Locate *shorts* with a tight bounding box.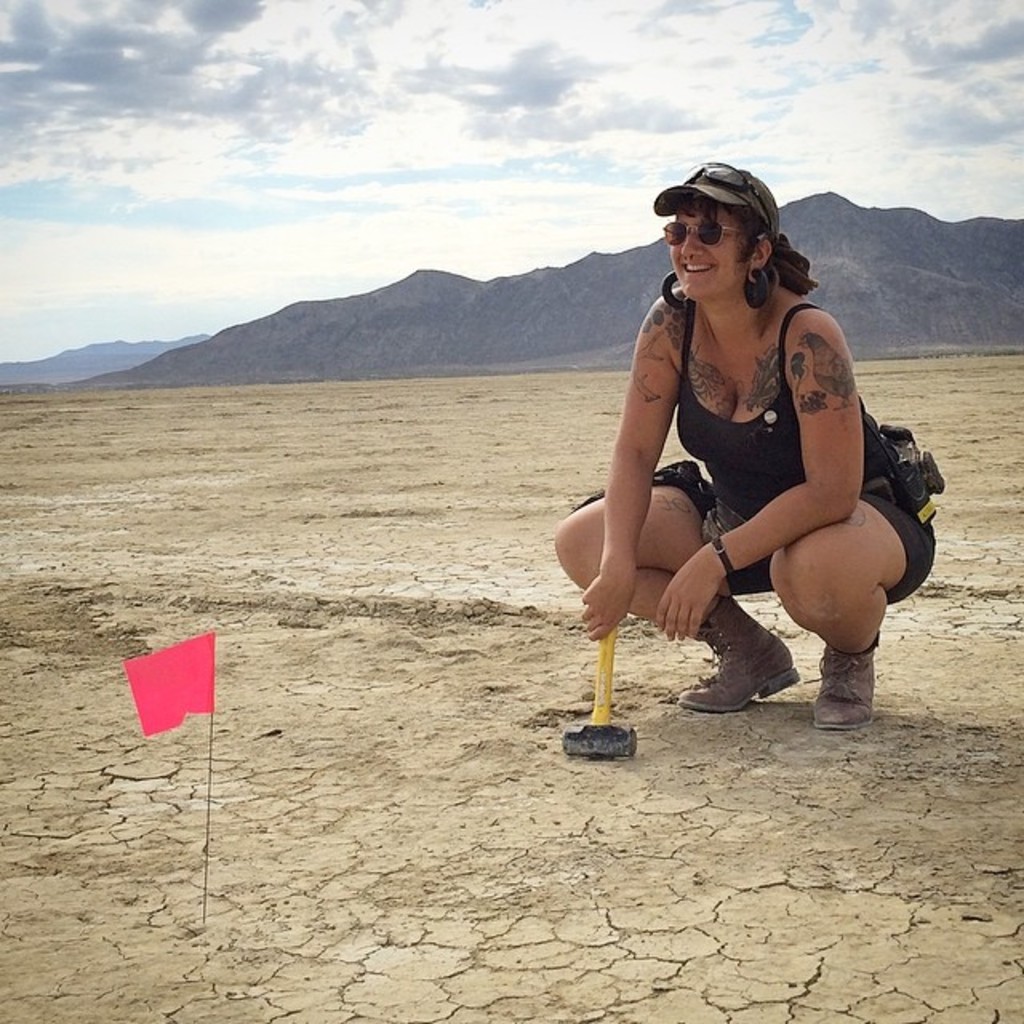
570, 477, 936, 605.
